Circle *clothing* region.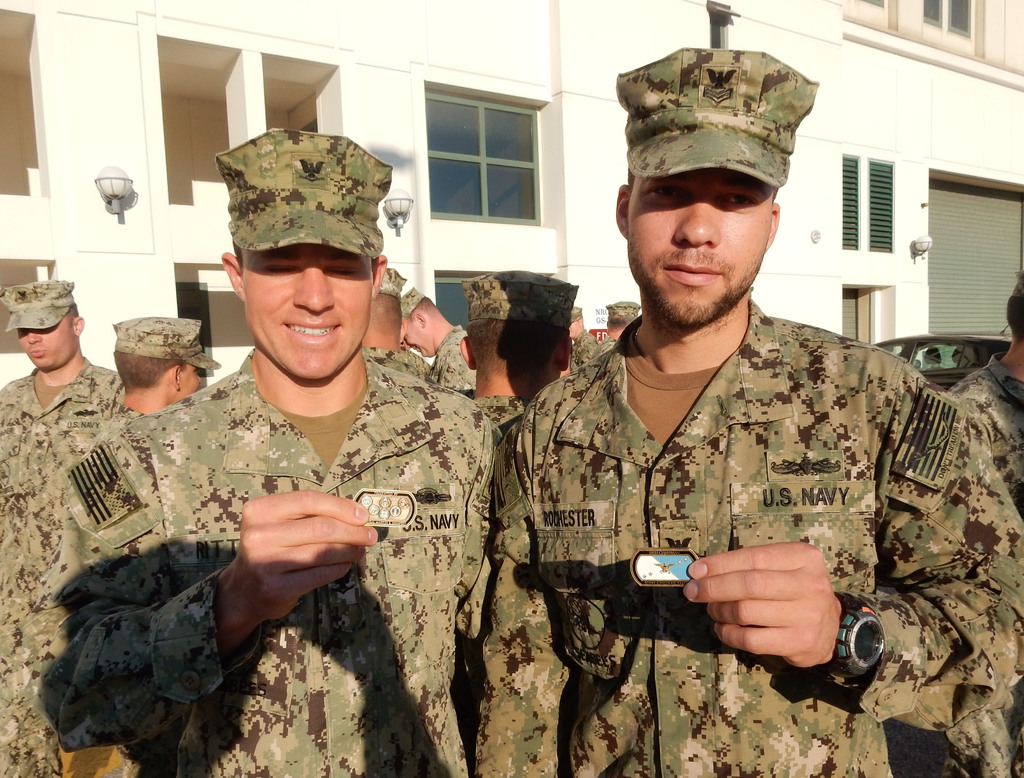
Region: bbox(432, 322, 479, 387).
